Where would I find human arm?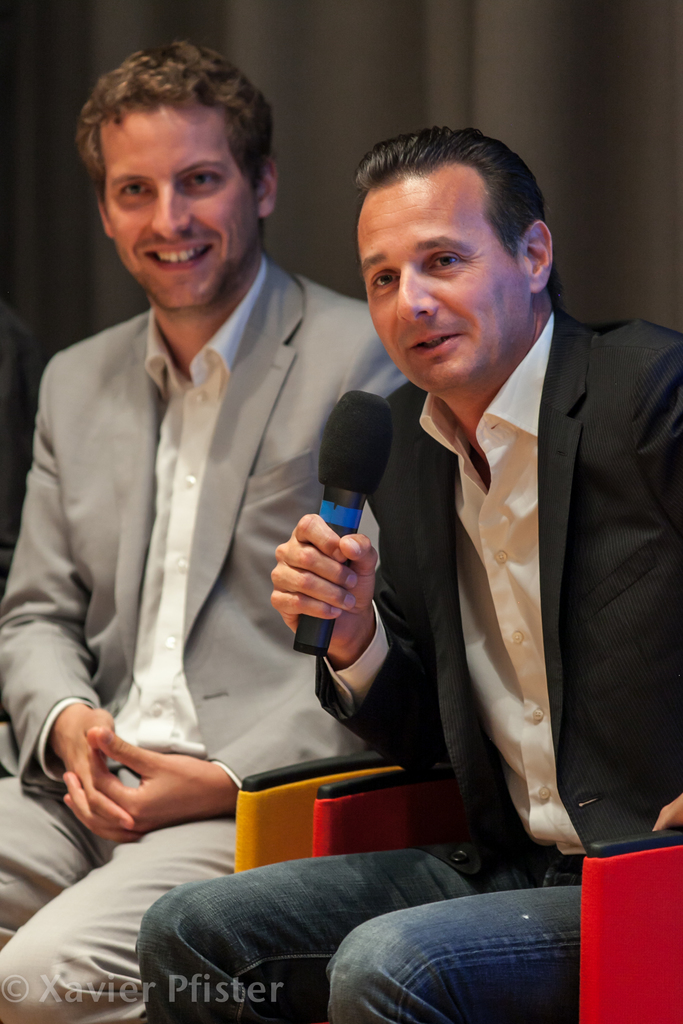
At [left=259, top=509, right=391, bottom=687].
